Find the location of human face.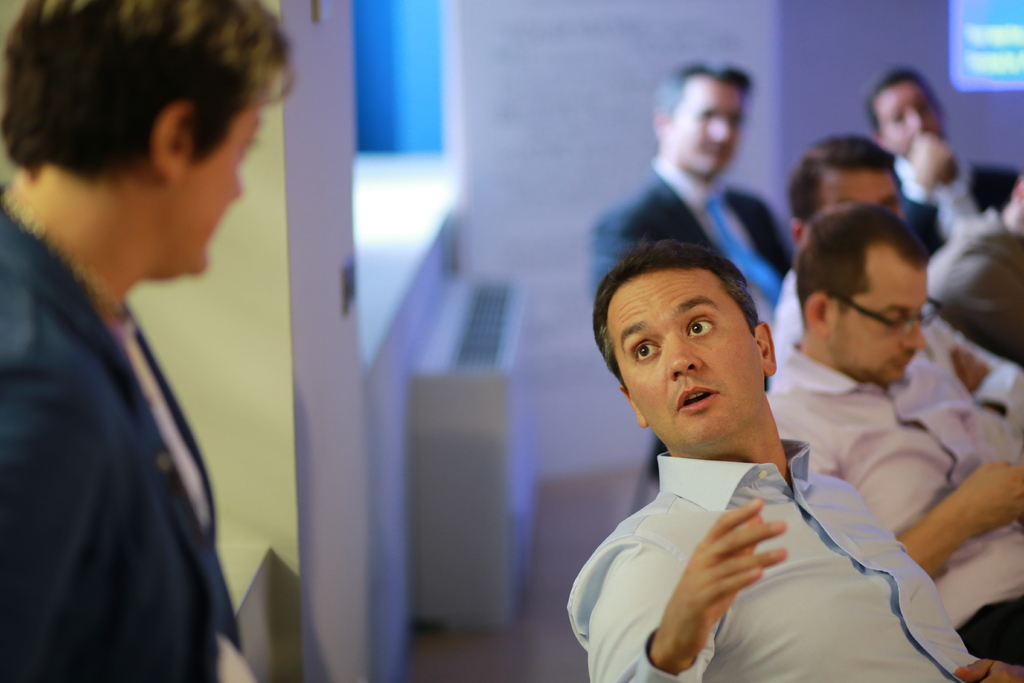
Location: rect(190, 99, 261, 273).
